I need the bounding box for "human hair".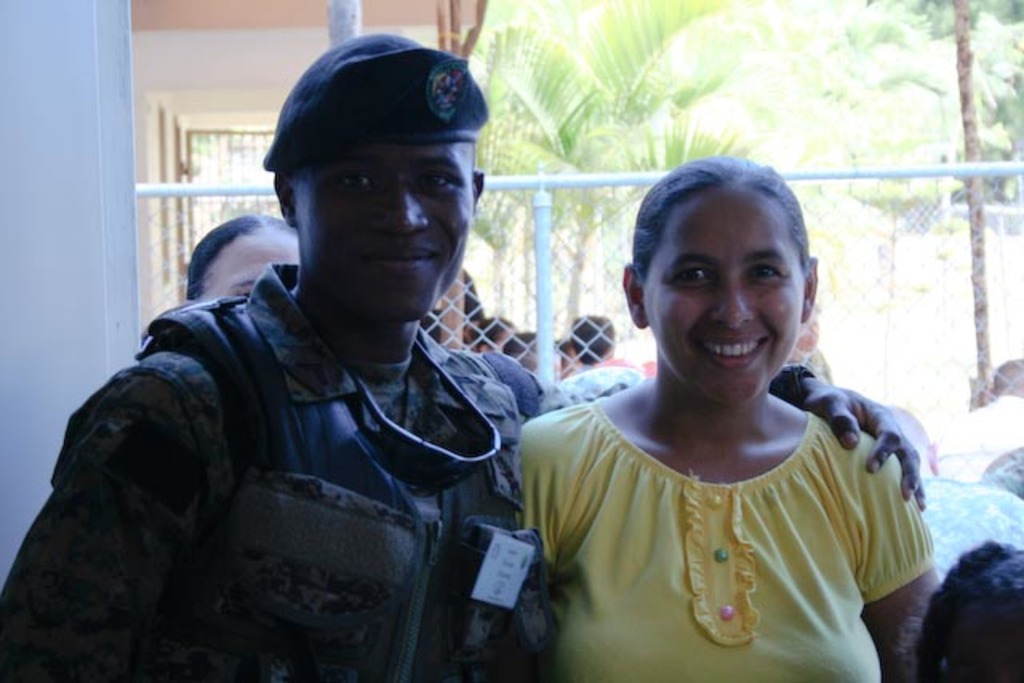
Here it is: 472:317:510:357.
